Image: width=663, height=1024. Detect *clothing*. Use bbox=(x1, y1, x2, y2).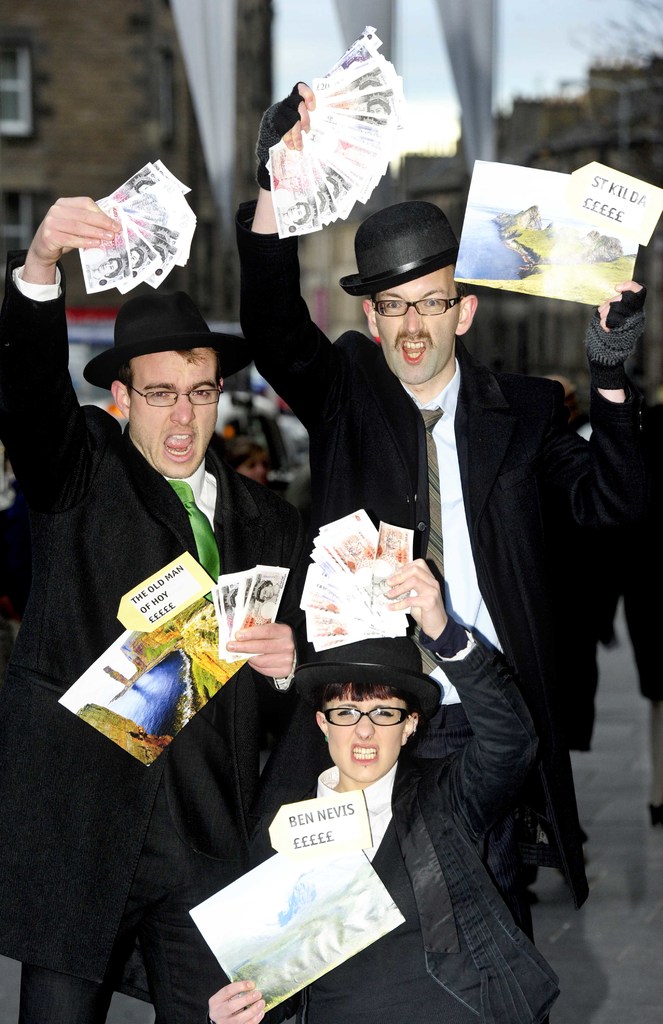
bbox=(193, 653, 550, 997).
